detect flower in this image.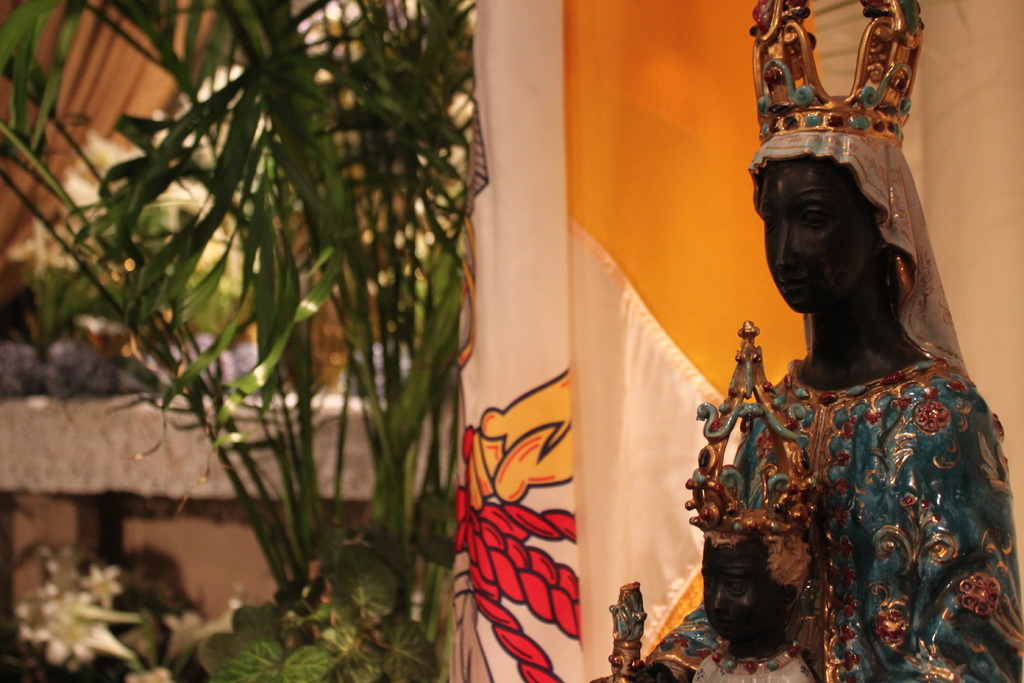
Detection: pyautogui.locateOnScreen(959, 573, 996, 620).
